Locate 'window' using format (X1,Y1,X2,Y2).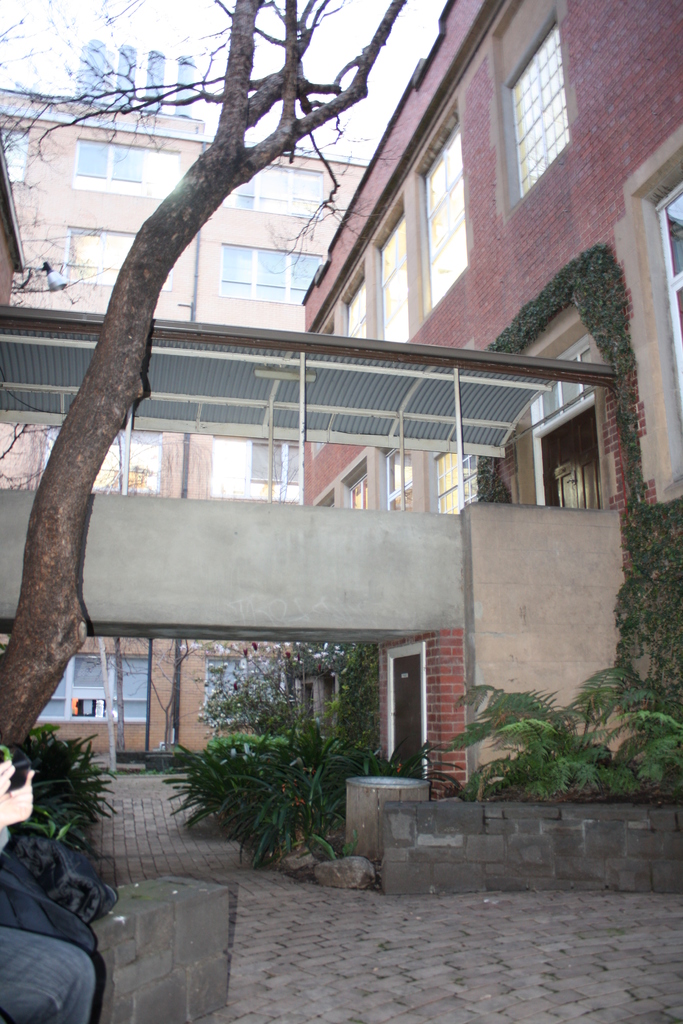
(498,11,568,196).
